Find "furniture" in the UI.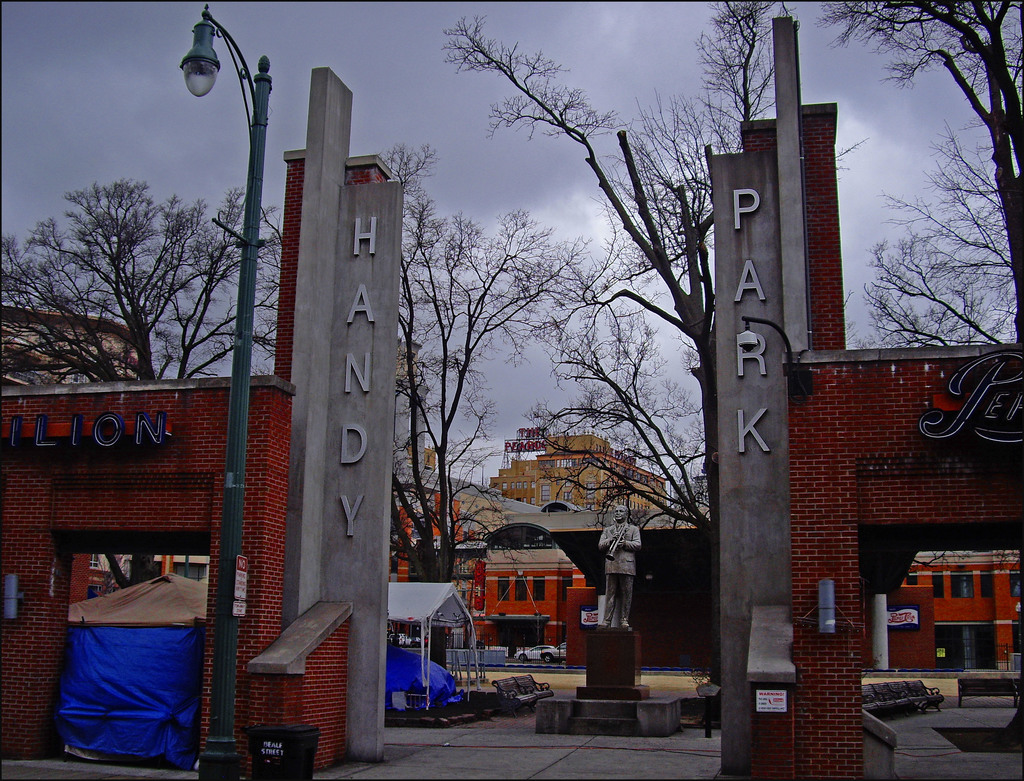
UI element at <bbox>959, 678, 1023, 708</bbox>.
